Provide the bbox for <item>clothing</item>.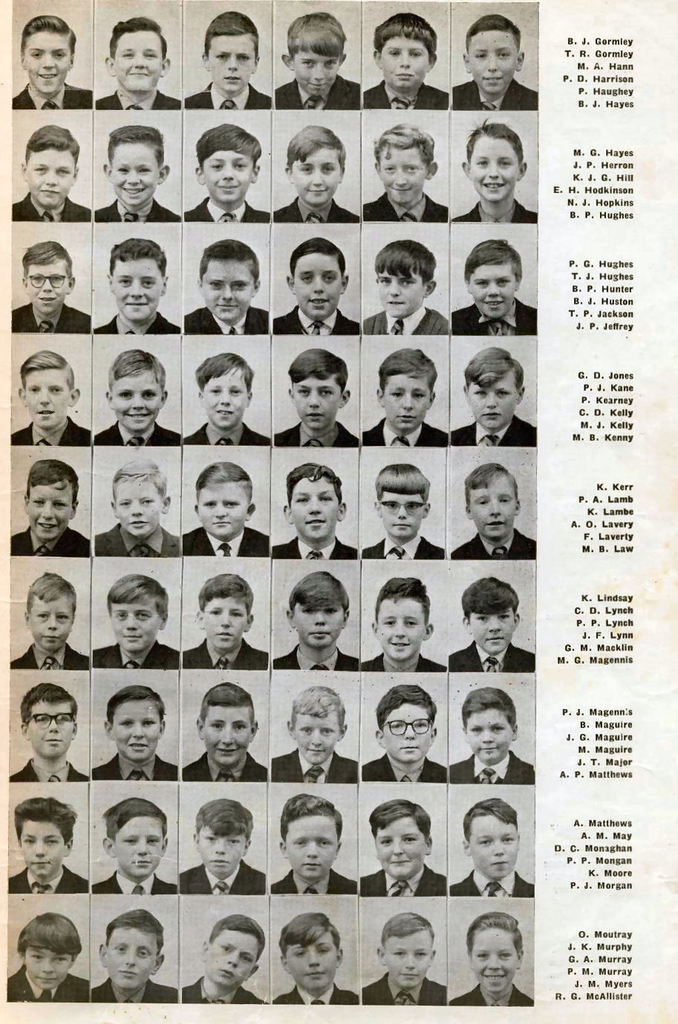
89:868:180:892.
